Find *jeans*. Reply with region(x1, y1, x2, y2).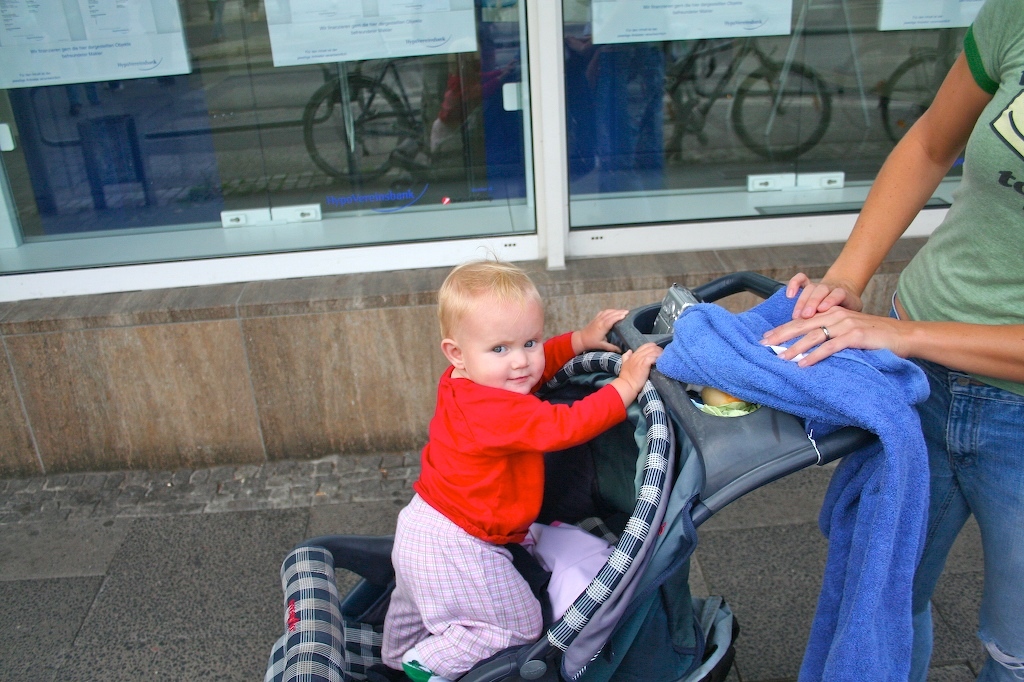
region(885, 288, 1023, 678).
